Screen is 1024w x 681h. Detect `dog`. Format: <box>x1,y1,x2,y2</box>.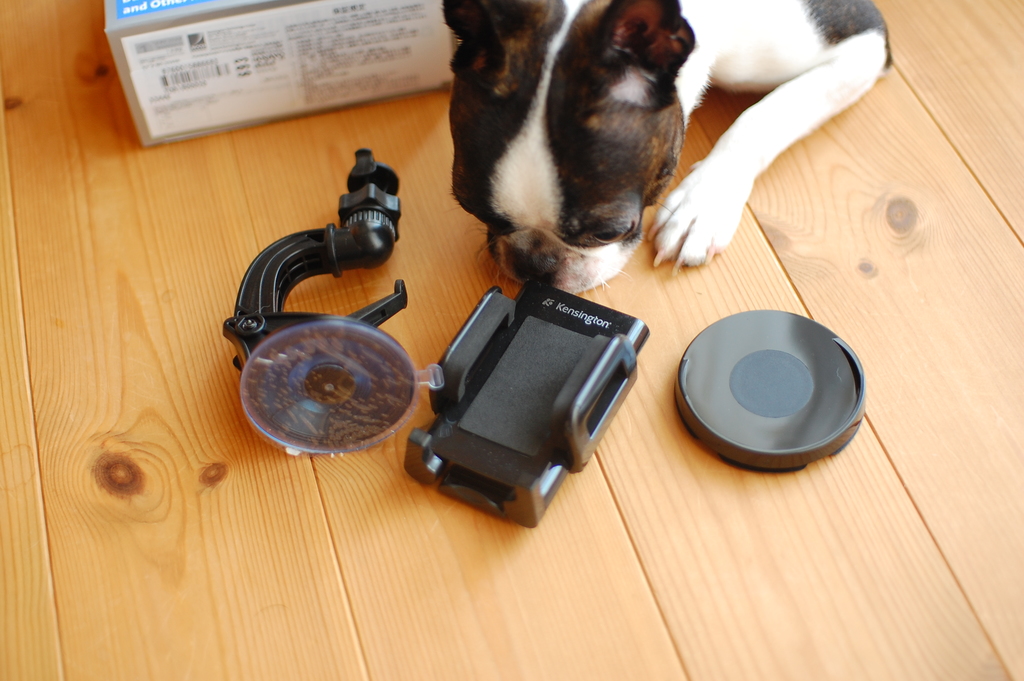
<box>440,0,892,297</box>.
